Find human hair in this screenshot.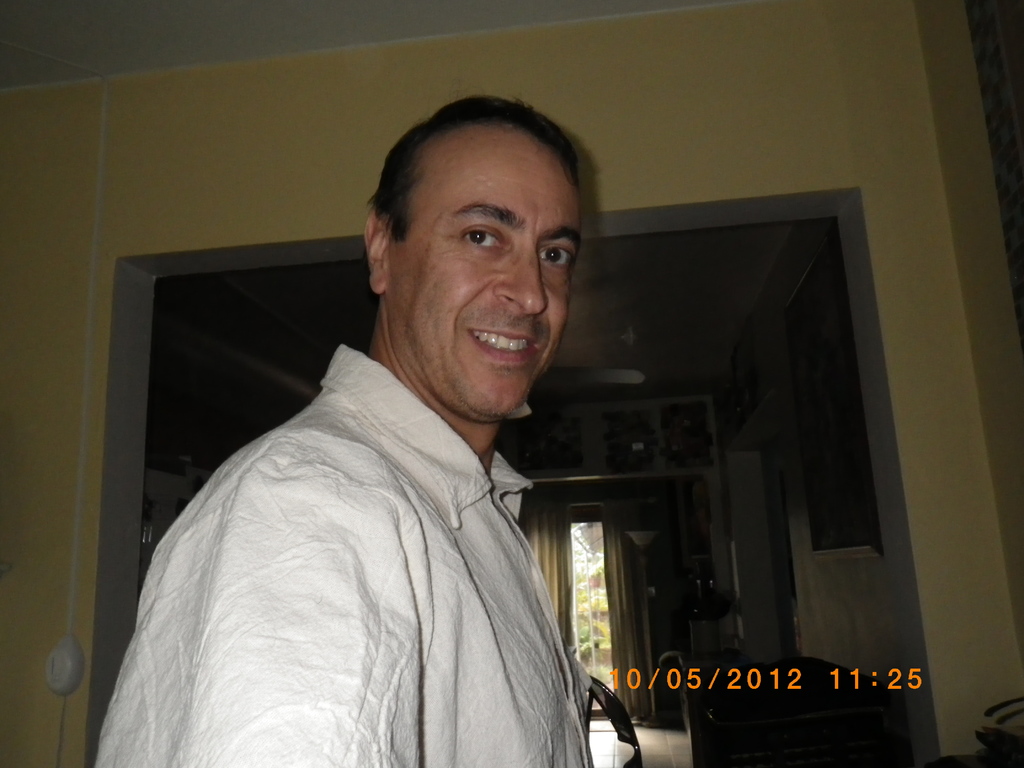
The bounding box for human hair is l=355, t=87, r=584, b=241.
